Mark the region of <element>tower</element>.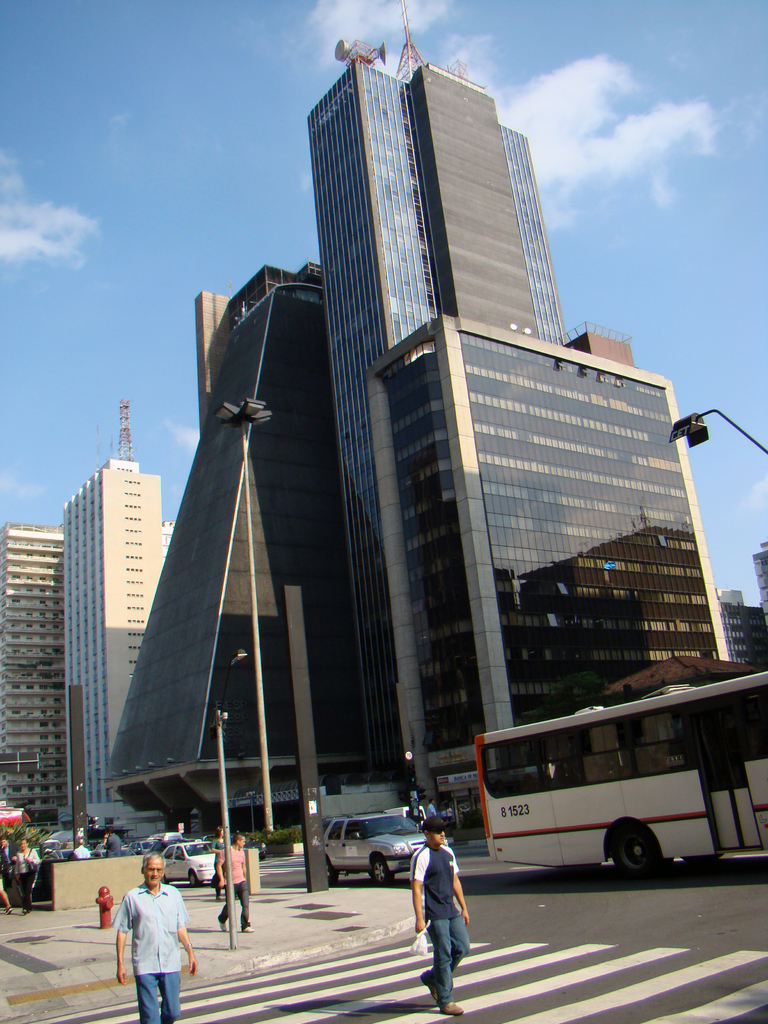
Region: [0, 524, 72, 834].
